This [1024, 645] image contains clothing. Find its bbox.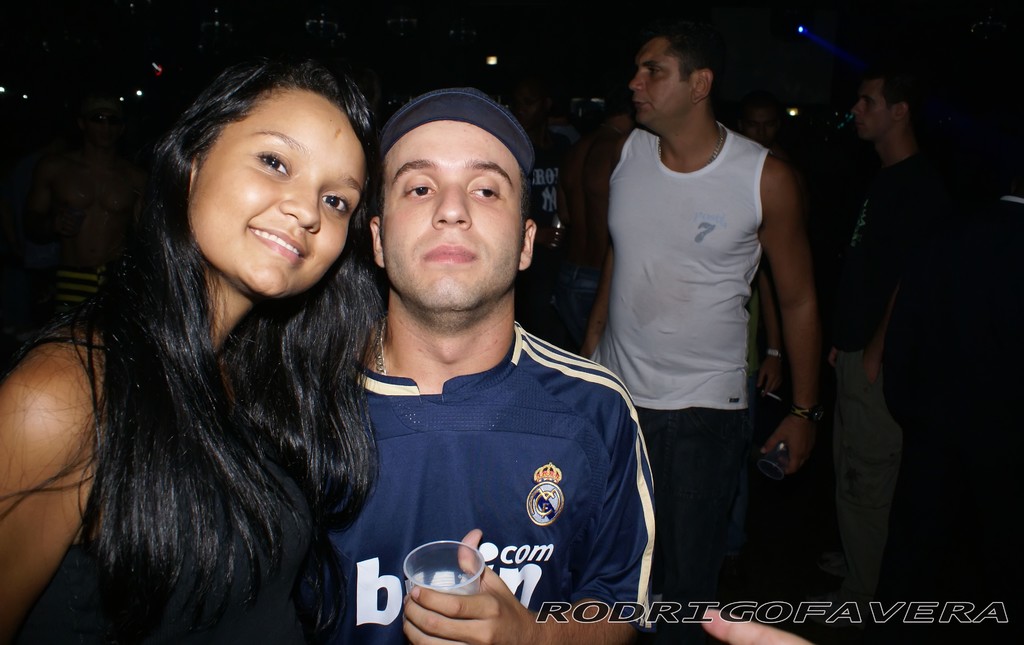
locate(584, 129, 766, 582).
